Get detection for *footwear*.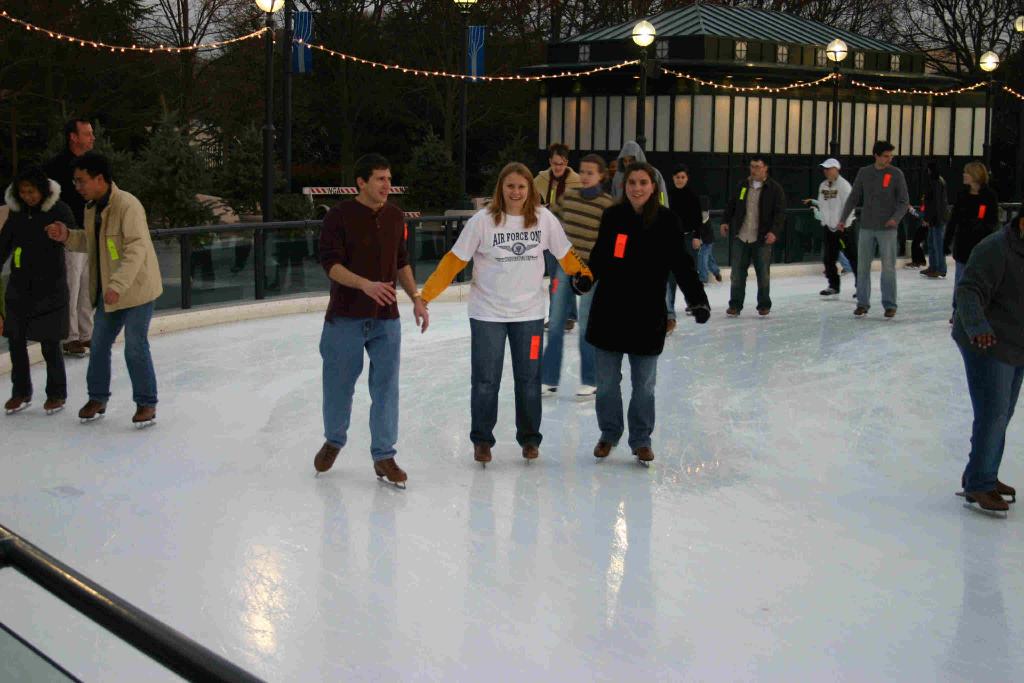
Detection: rect(882, 309, 894, 318).
